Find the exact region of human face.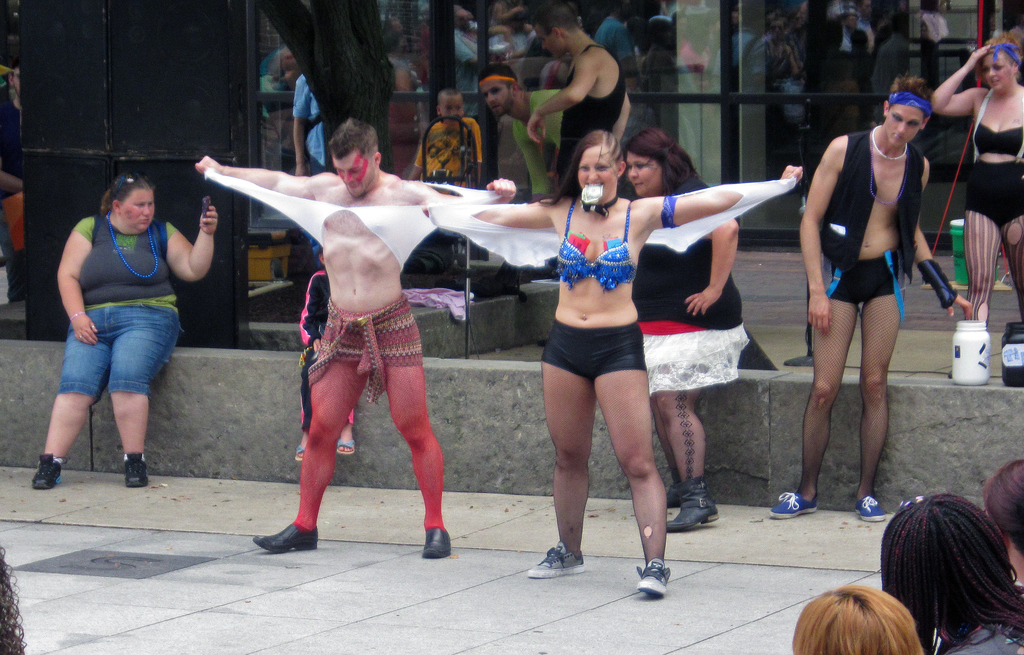
Exact region: BBox(481, 79, 509, 113).
